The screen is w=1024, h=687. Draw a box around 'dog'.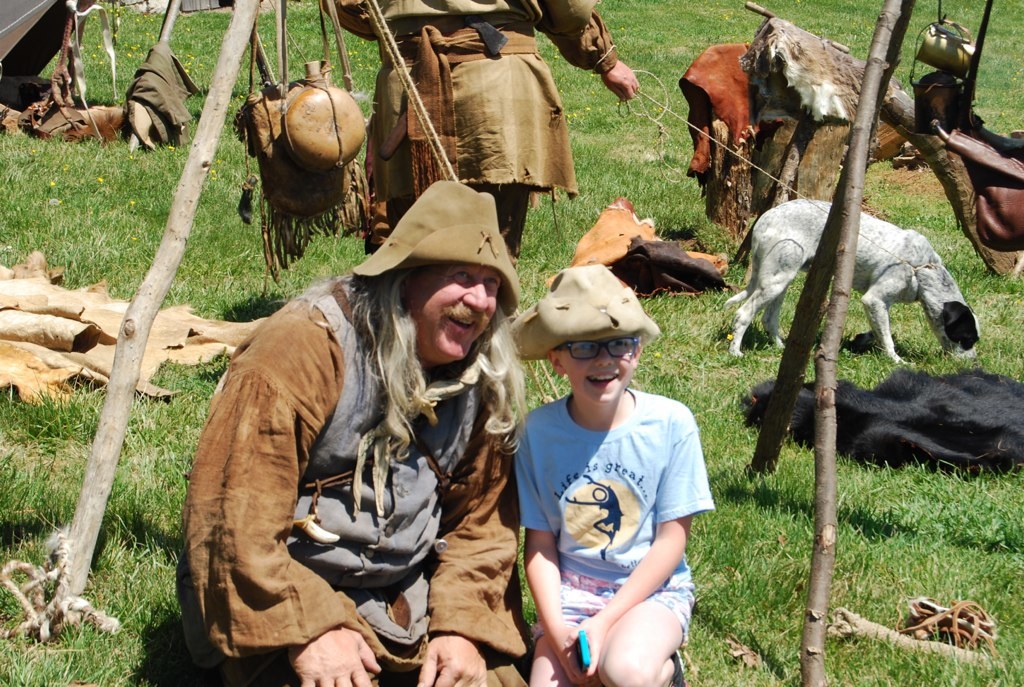
bbox=(722, 201, 982, 366).
